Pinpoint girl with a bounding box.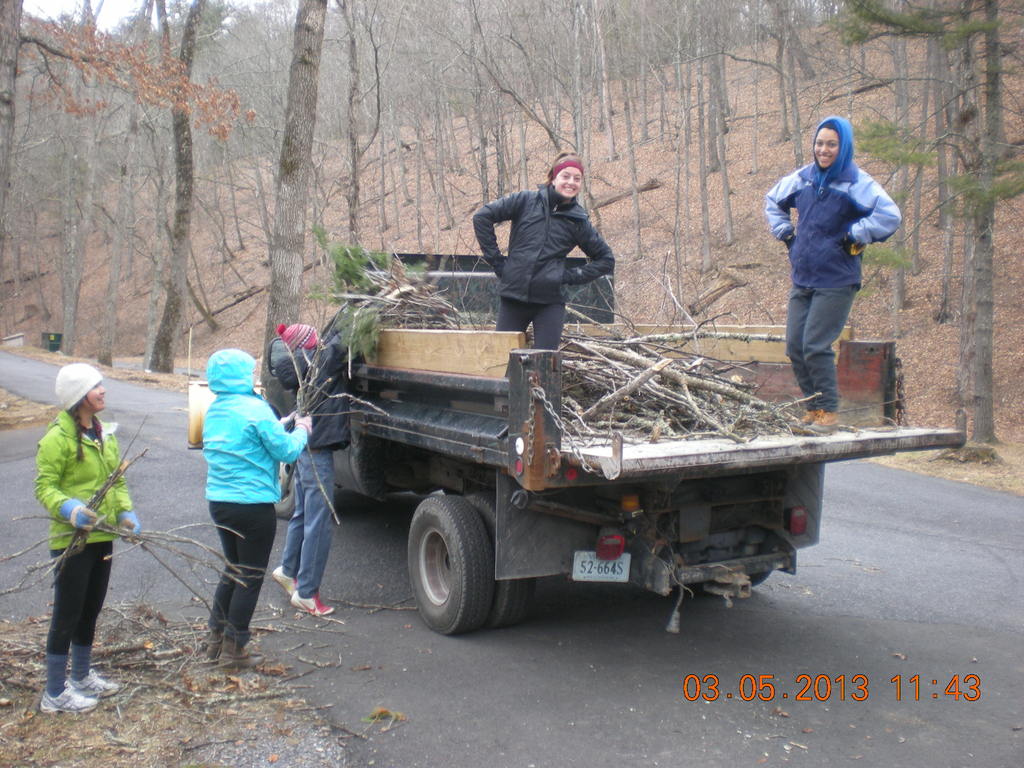
Rect(202, 351, 309, 664).
